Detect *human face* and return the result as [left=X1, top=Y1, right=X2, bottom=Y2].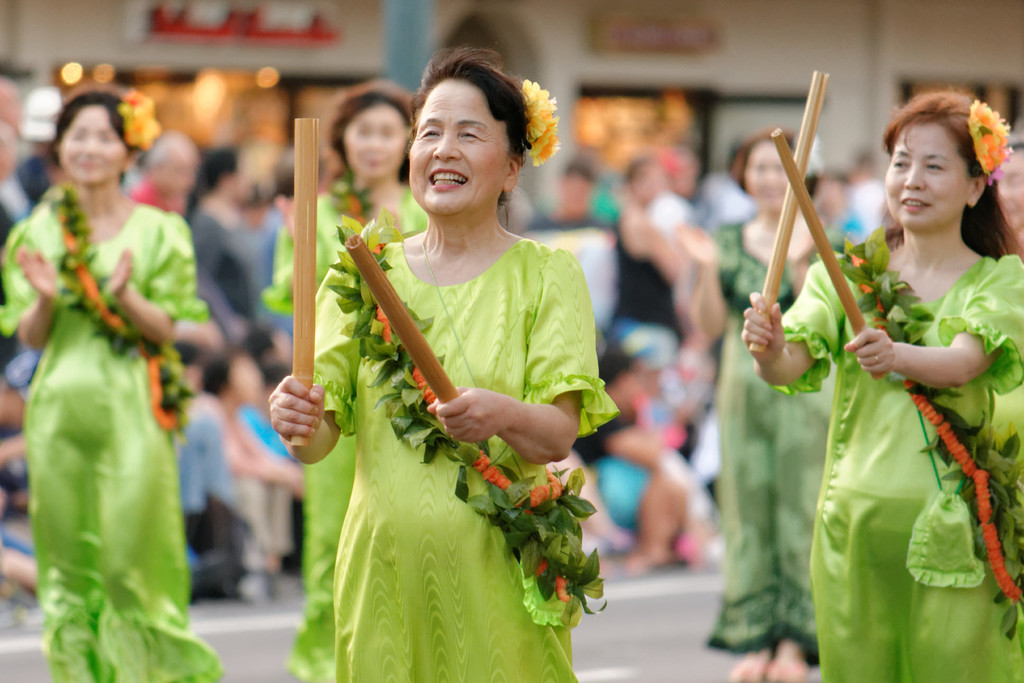
[left=883, top=120, right=982, bottom=232].
